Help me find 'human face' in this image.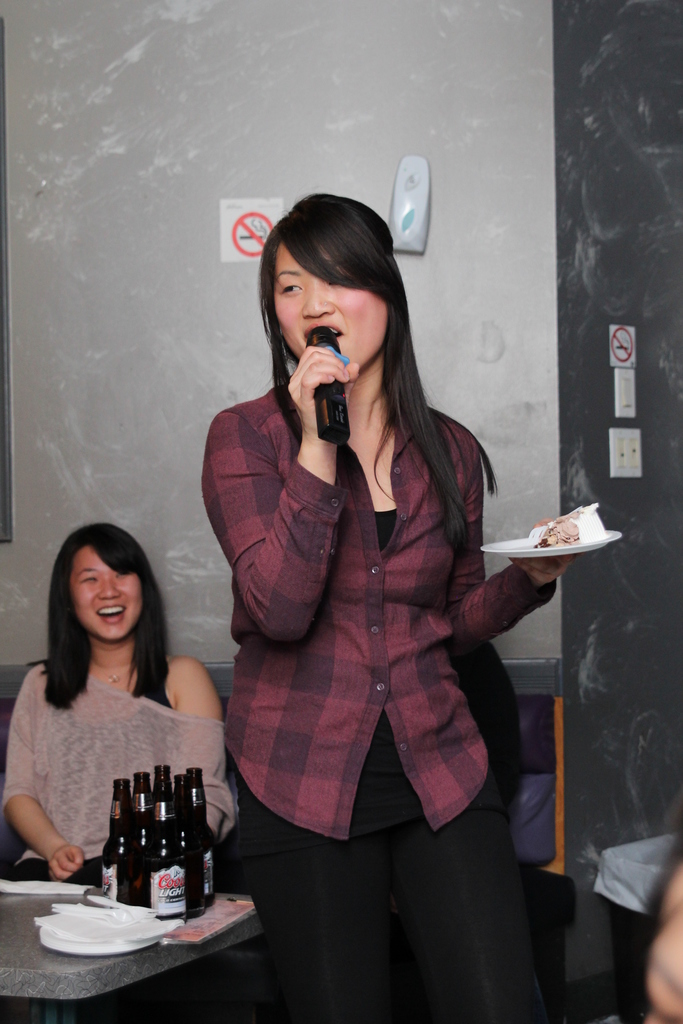
Found it: bbox(265, 239, 393, 356).
